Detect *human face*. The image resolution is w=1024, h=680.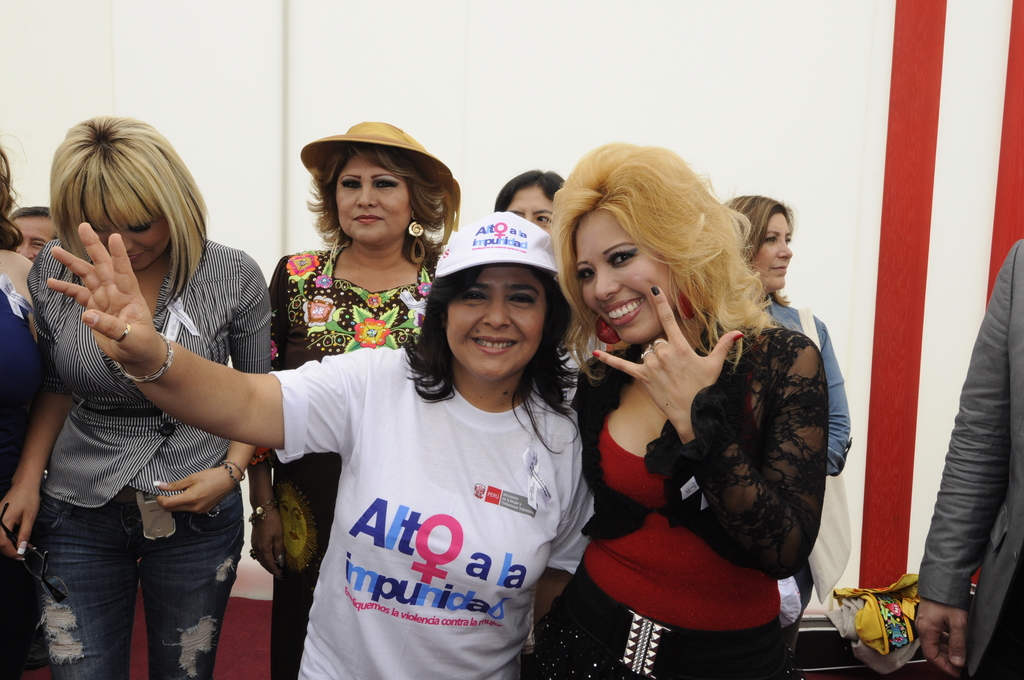
<box>449,270,545,378</box>.
